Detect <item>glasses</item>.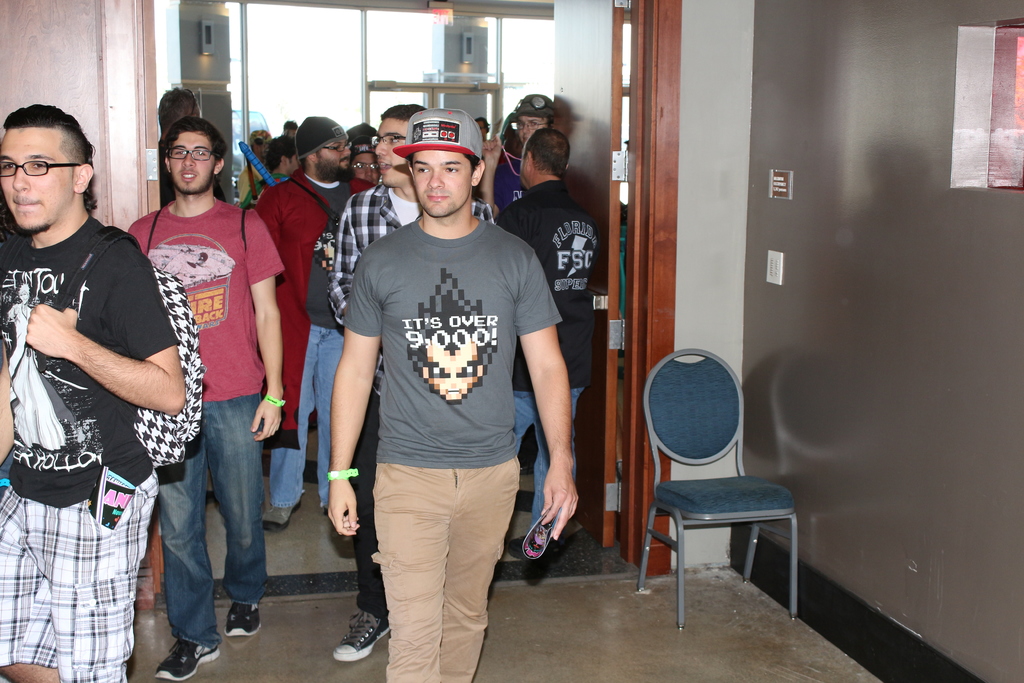
Detected at x1=166, y1=148, x2=223, y2=163.
